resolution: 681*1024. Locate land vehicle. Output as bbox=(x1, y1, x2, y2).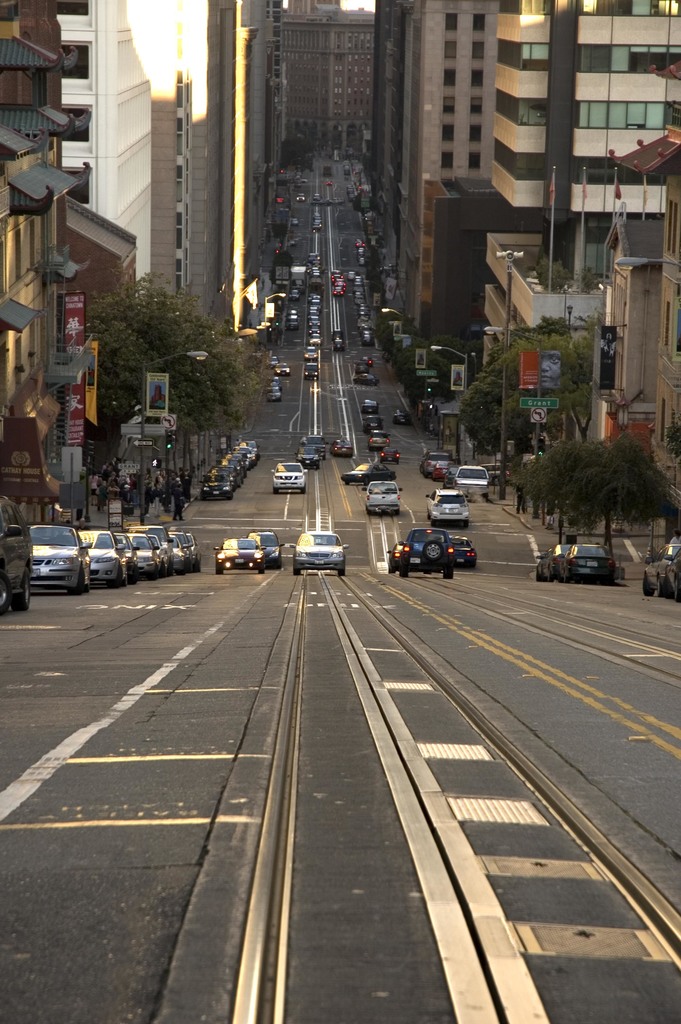
bbox=(0, 494, 35, 614).
